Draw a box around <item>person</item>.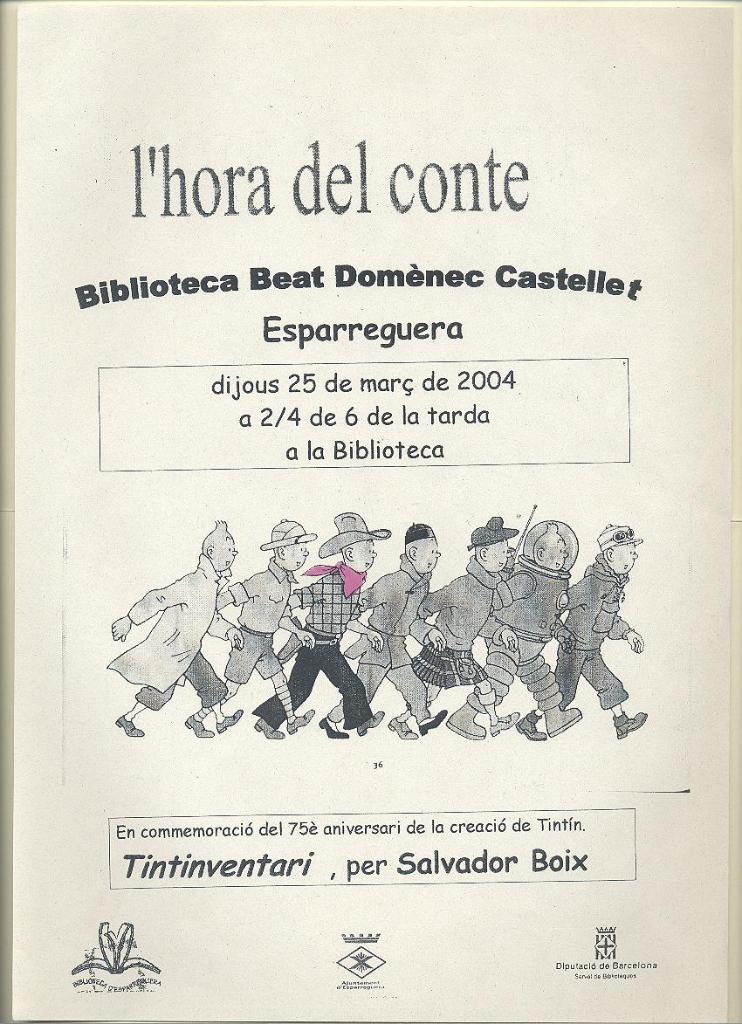
x1=448, y1=512, x2=589, y2=745.
